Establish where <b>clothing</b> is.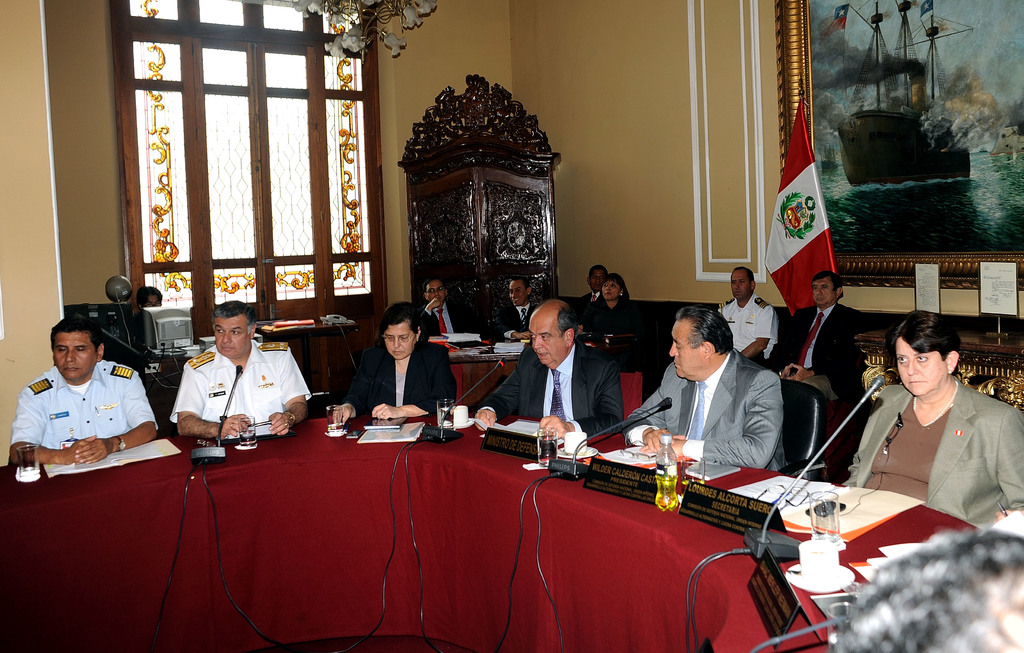
Established at pyautogui.locateOnScreen(772, 303, 866, 403).
